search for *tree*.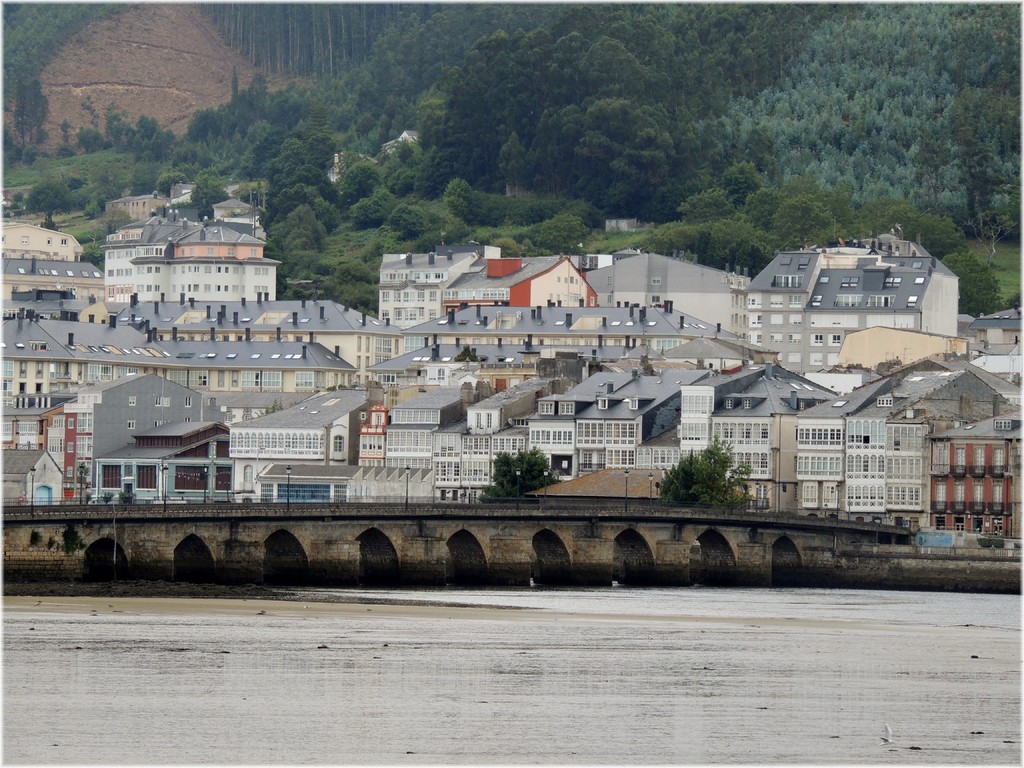
Found at locate(671, 446, 762, 525).
